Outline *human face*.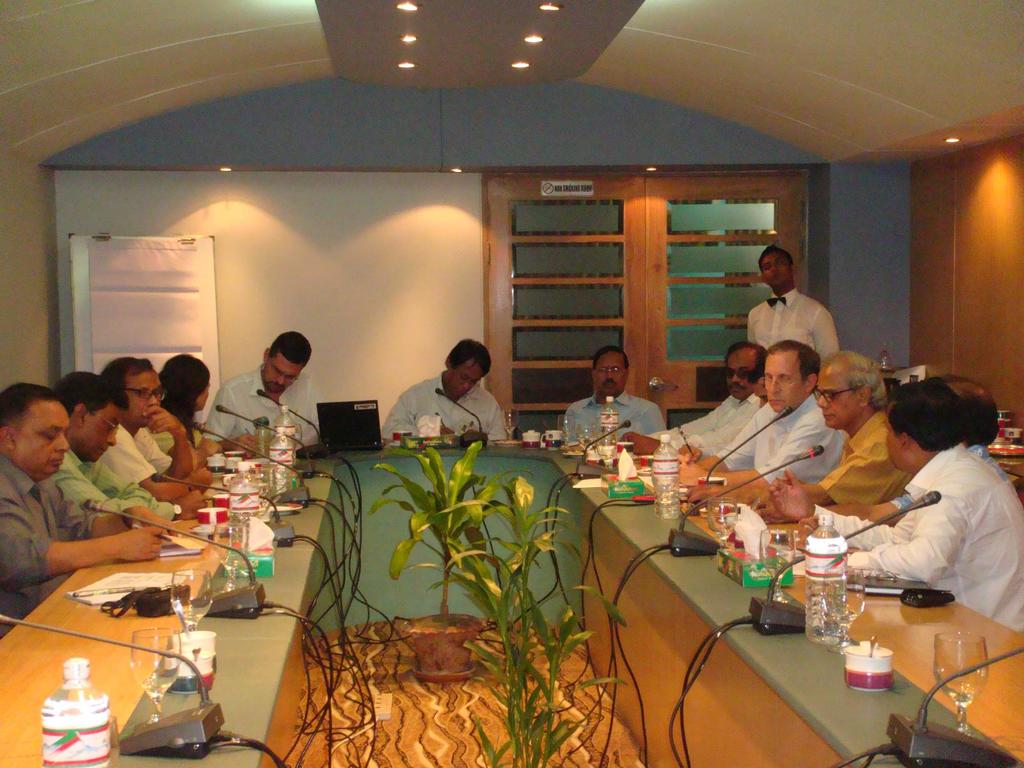
Outline: {"x1": 885, "y1": 413, "x2": 906, "y2": 472}.
